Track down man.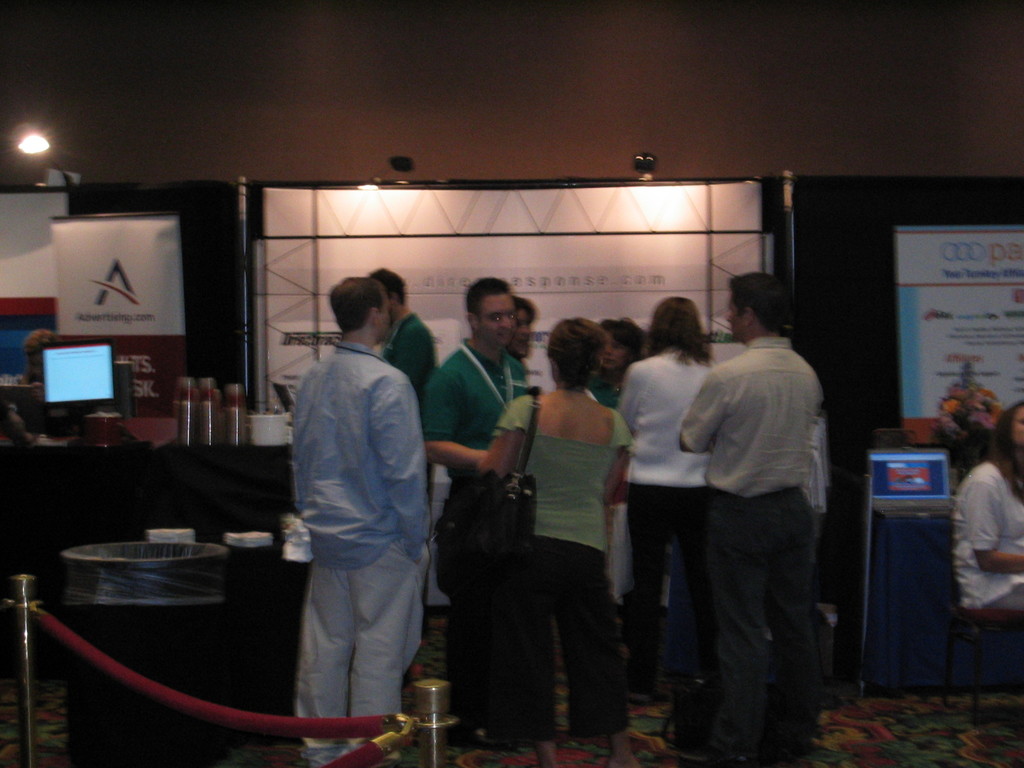
Tracked to Rect(371, 266, 438, 445).
